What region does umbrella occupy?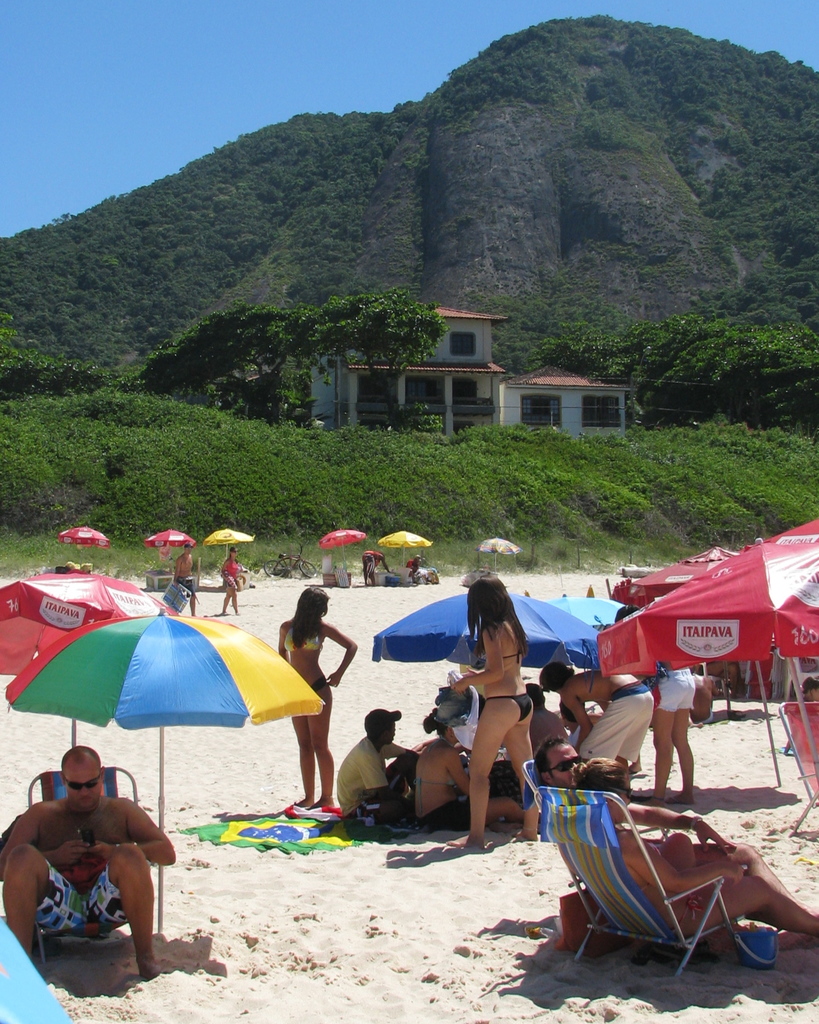
[0, 568, 179, 673].
